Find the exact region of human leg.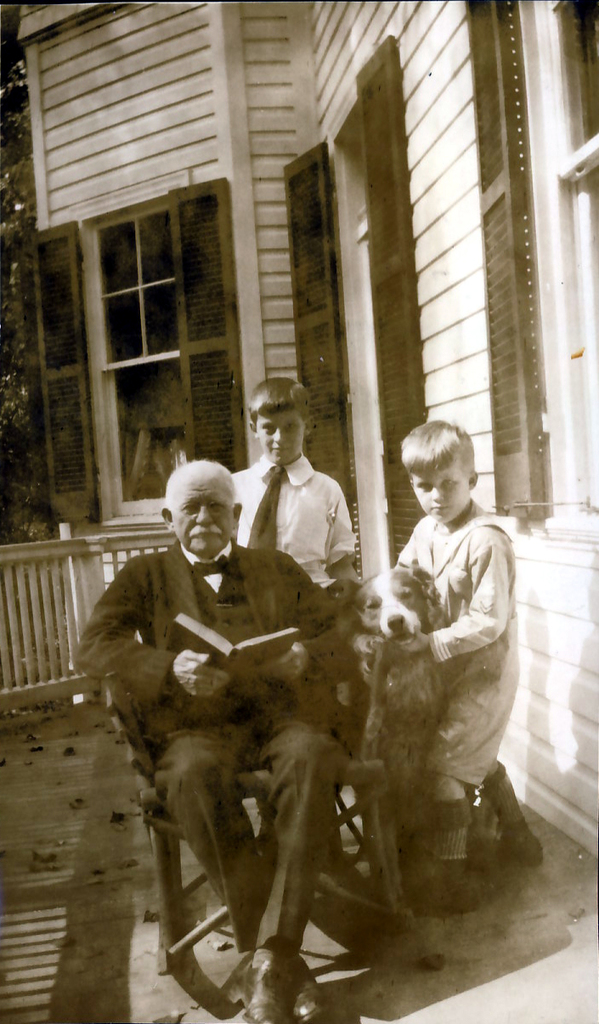
Exact region: left=231, top=717, right=354, bottom=1015.
